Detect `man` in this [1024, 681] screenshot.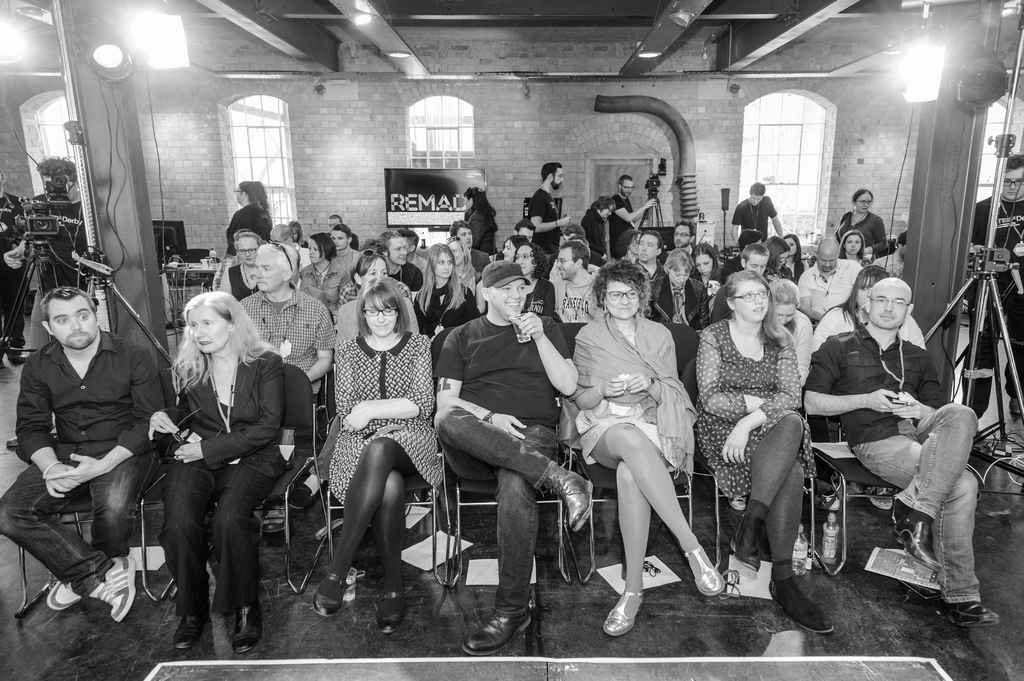
Detection: rect(972, 156, 1023, 418).
